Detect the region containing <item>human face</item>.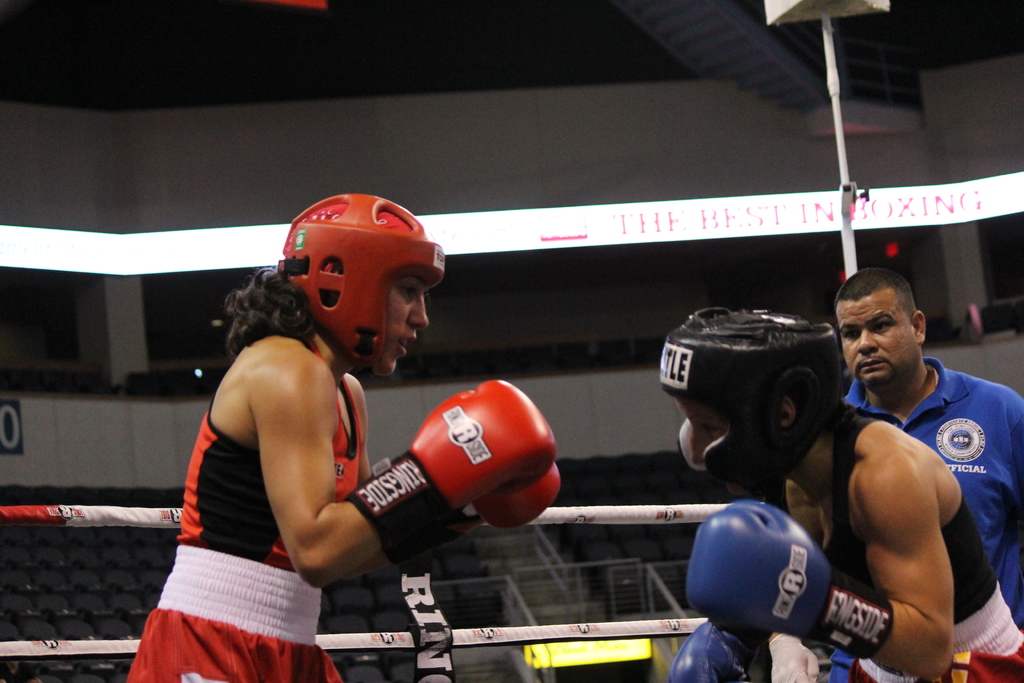
387,273,430,377.
